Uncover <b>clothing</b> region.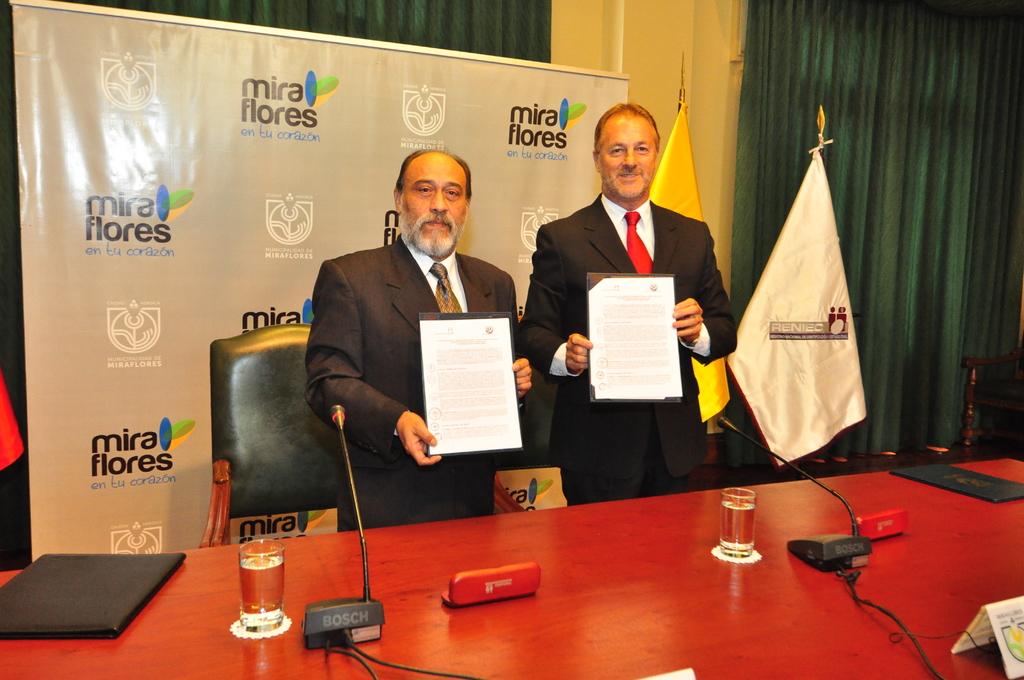
Uncovered: select_region(518, 189, 733, 508).
